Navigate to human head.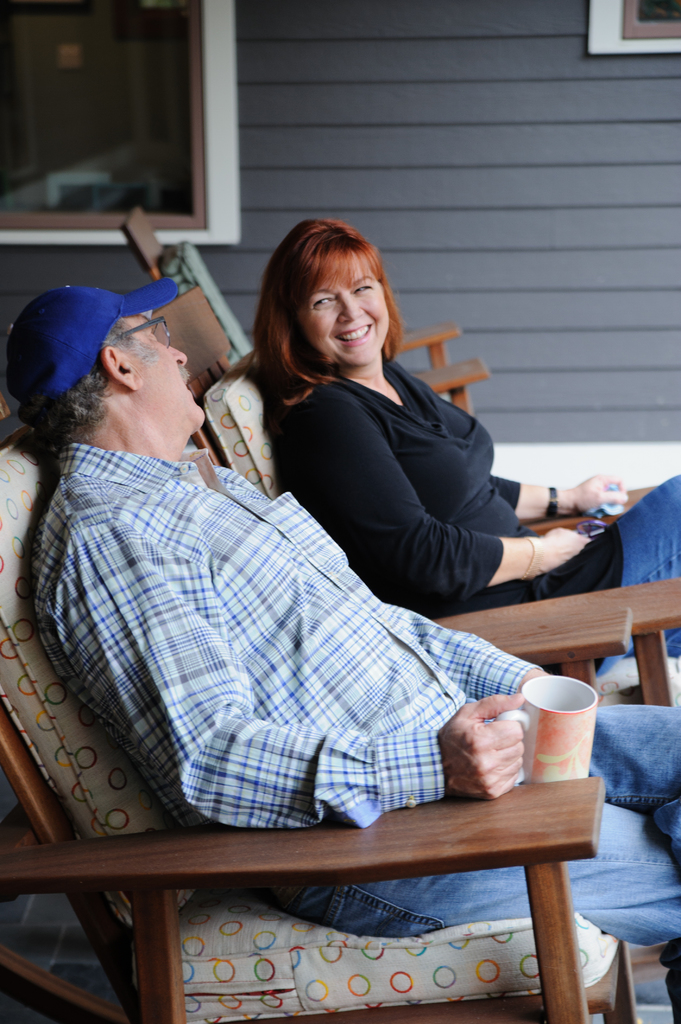
Navigation target: {"left": 0, "top": 285, "right": 207, "bottom": 443}.
